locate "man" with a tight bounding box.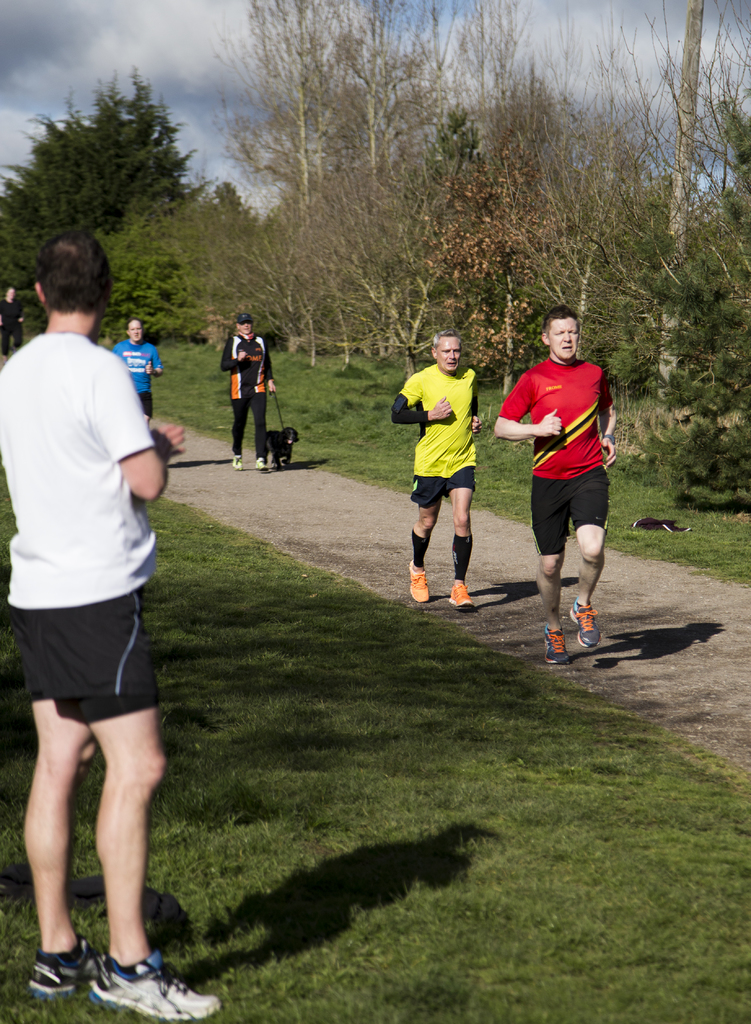
box=[220, 323, 268, 465].
